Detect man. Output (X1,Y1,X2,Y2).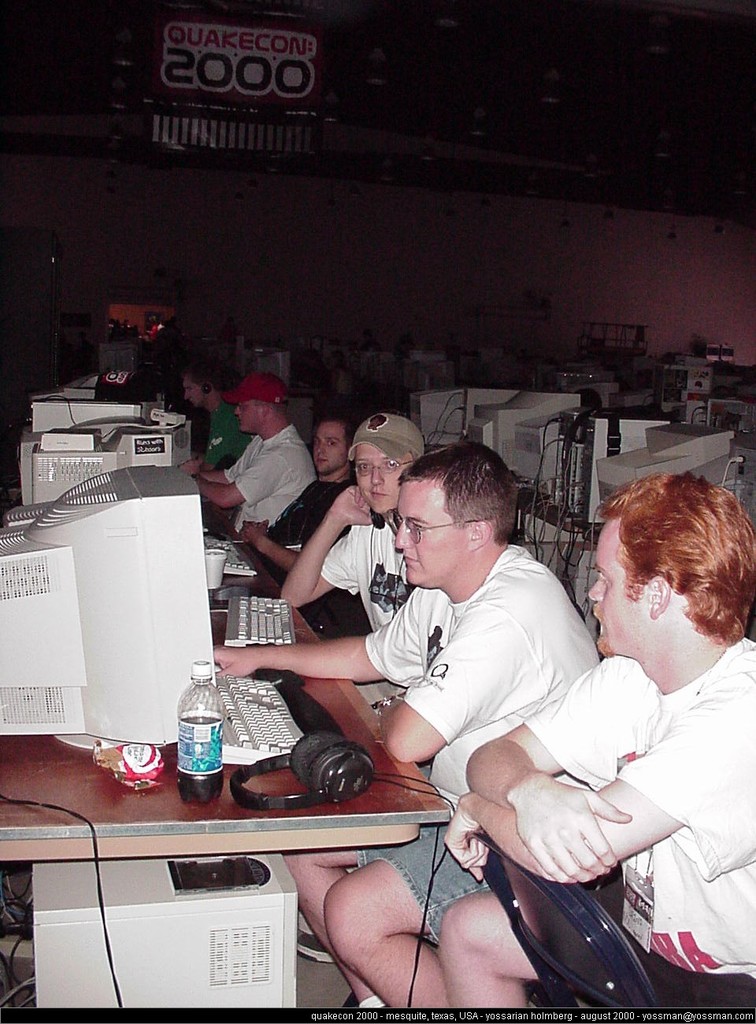
(199,438,601,1003).
